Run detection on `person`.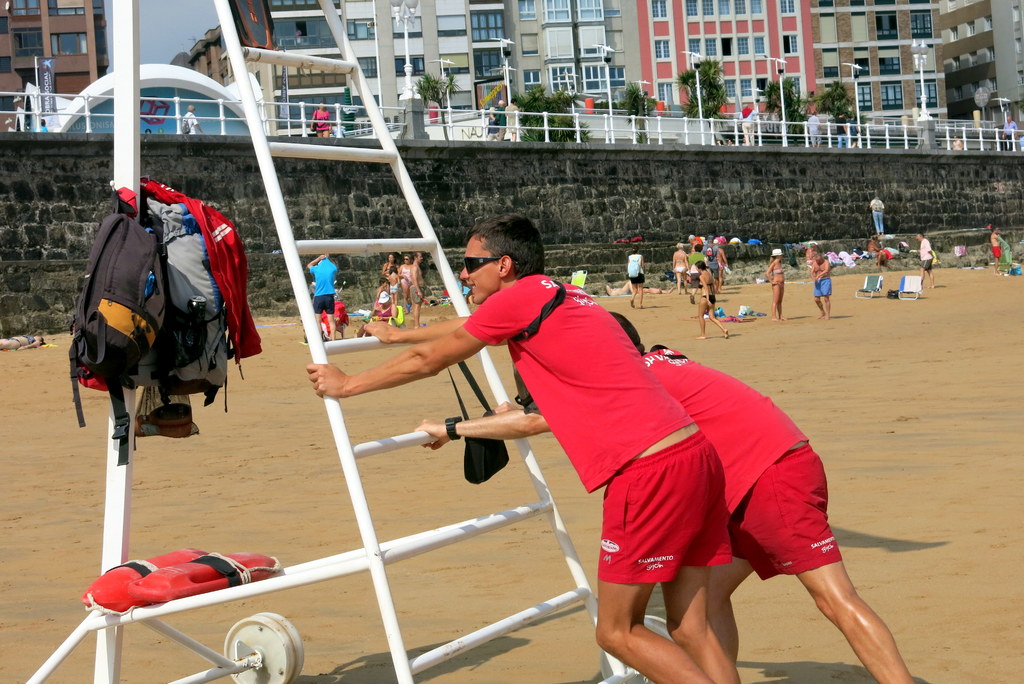
Result: {"x1": 625, "y1": 246, "x2": 648, "y2": 308}.
